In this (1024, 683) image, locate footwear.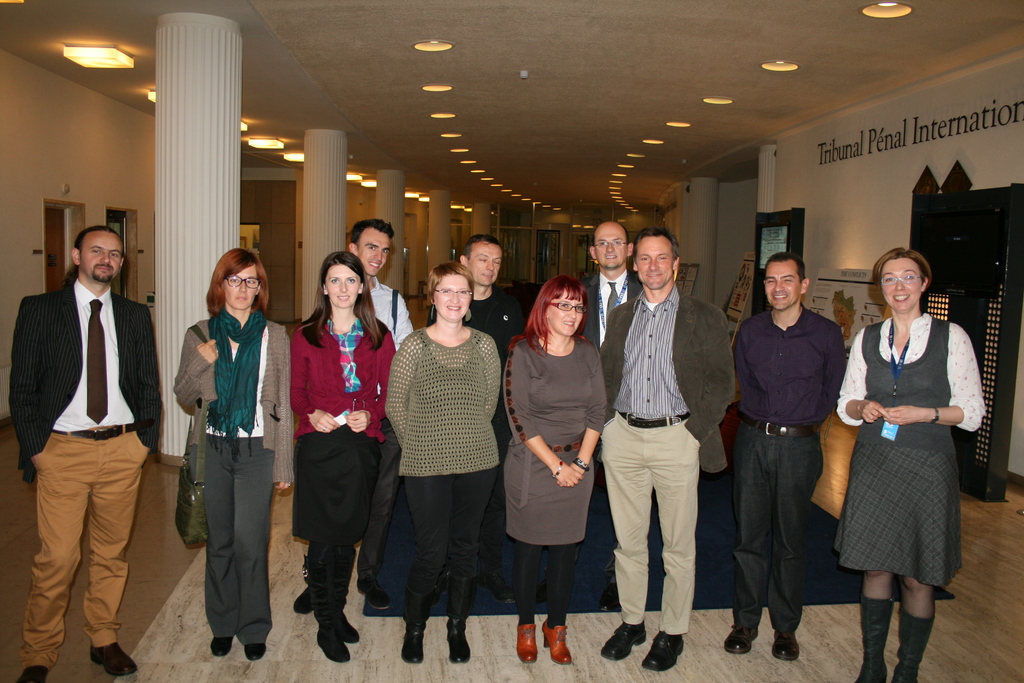
Bounding box: [855,583,885,682].
